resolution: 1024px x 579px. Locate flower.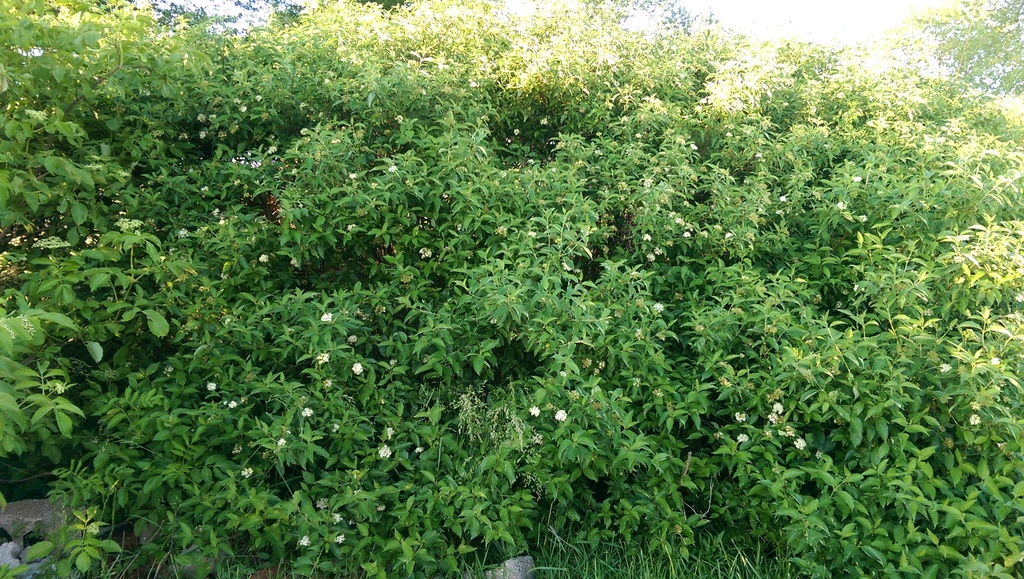
select_region(316, 313, 332, 320).
